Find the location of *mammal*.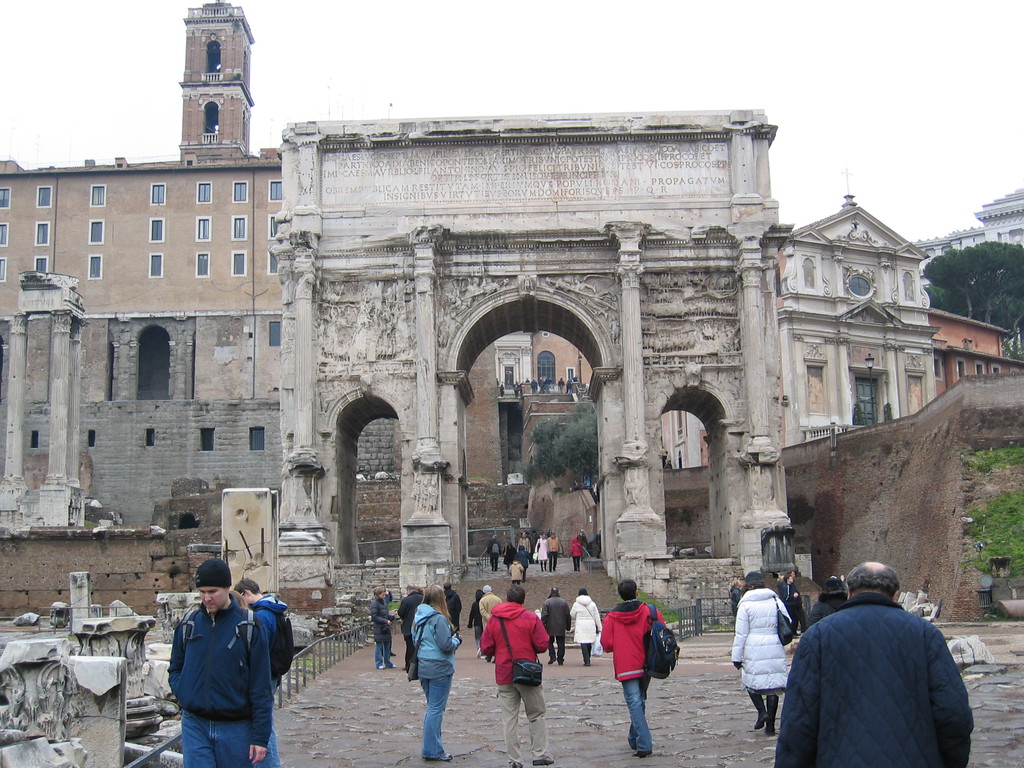
Location: left=728, top=570, right=790, bottom=735.
